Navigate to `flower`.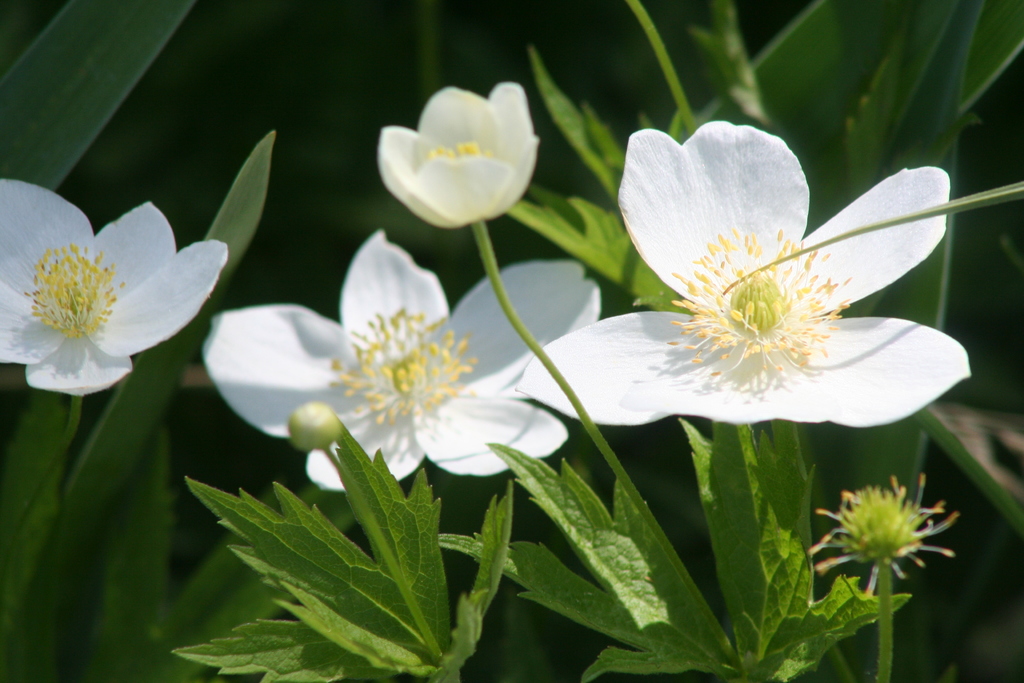
Navigation target: {"left": 0, "top": 177, "right": 227, "bottom": 396}.
